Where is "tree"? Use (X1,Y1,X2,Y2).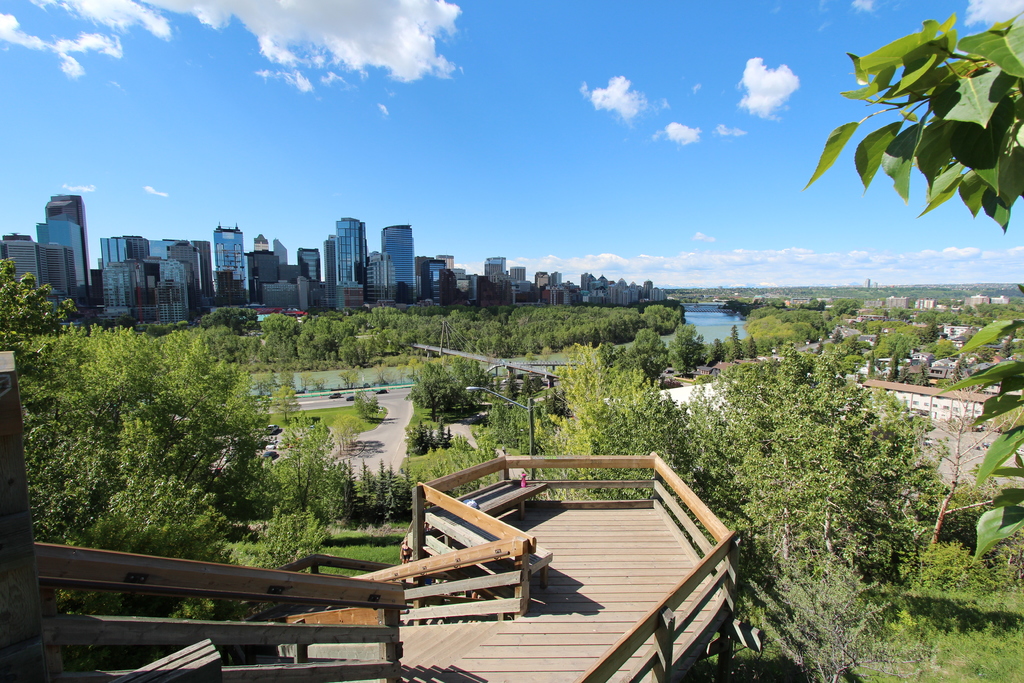
(518,334,701,486).
